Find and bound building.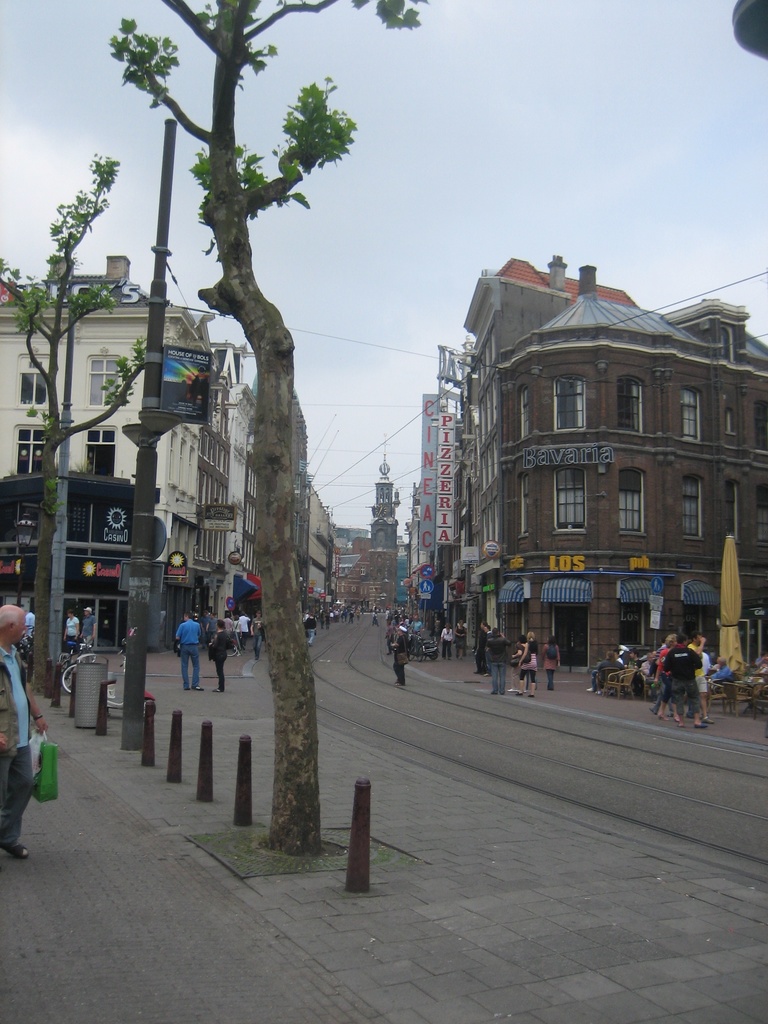
Bound: l=403, t=254, r=767, b=716.
